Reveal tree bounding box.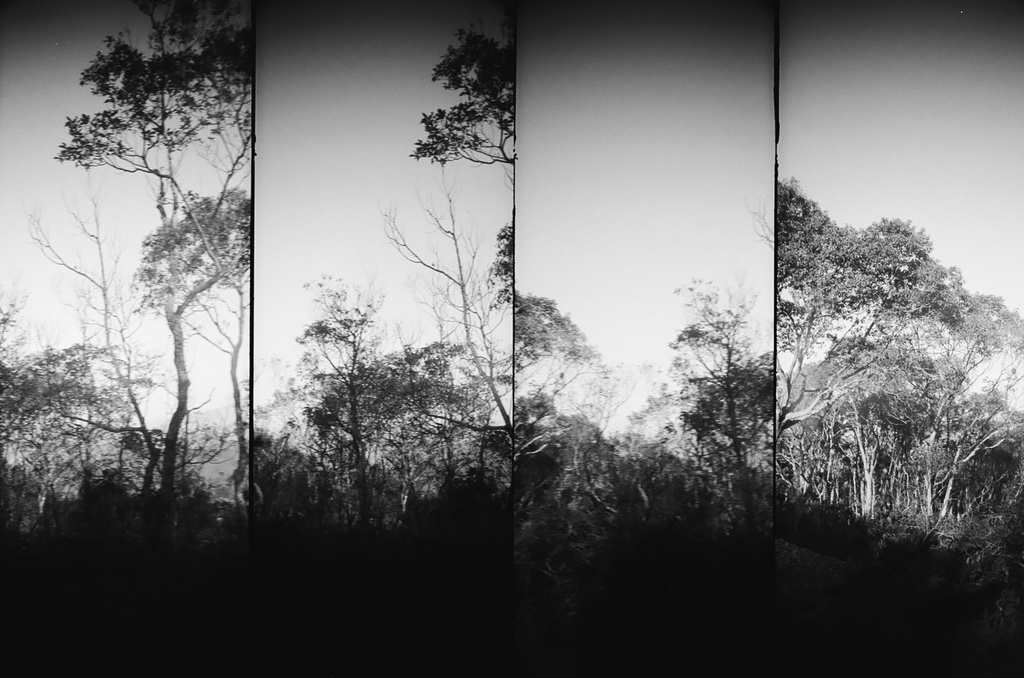
Revealed: 26:178:162:519.
